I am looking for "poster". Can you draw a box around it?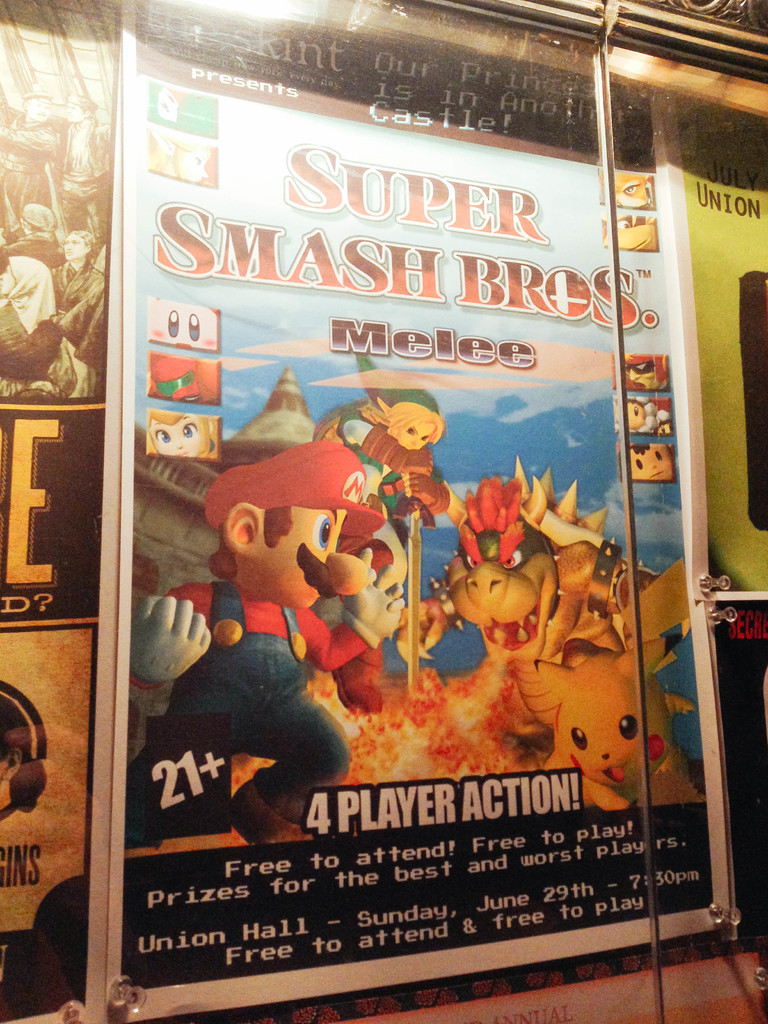
Sure, the bounding box is bbox=[0, 1, 114, 1023].
